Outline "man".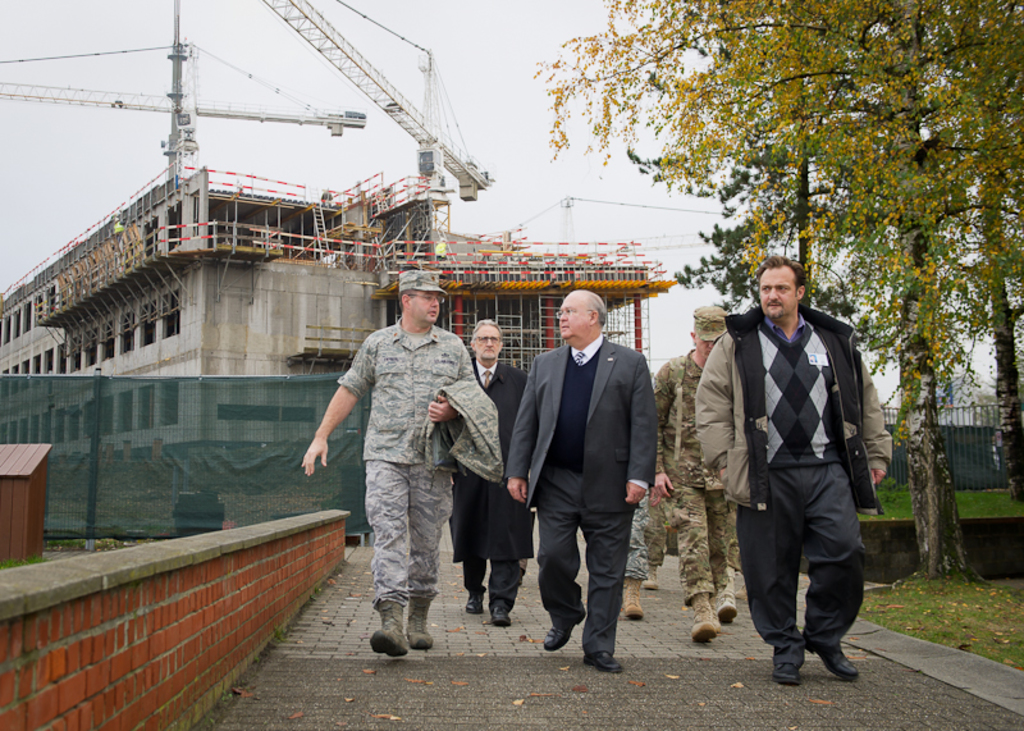
Outline: detection(447, 324, 543, 623).
